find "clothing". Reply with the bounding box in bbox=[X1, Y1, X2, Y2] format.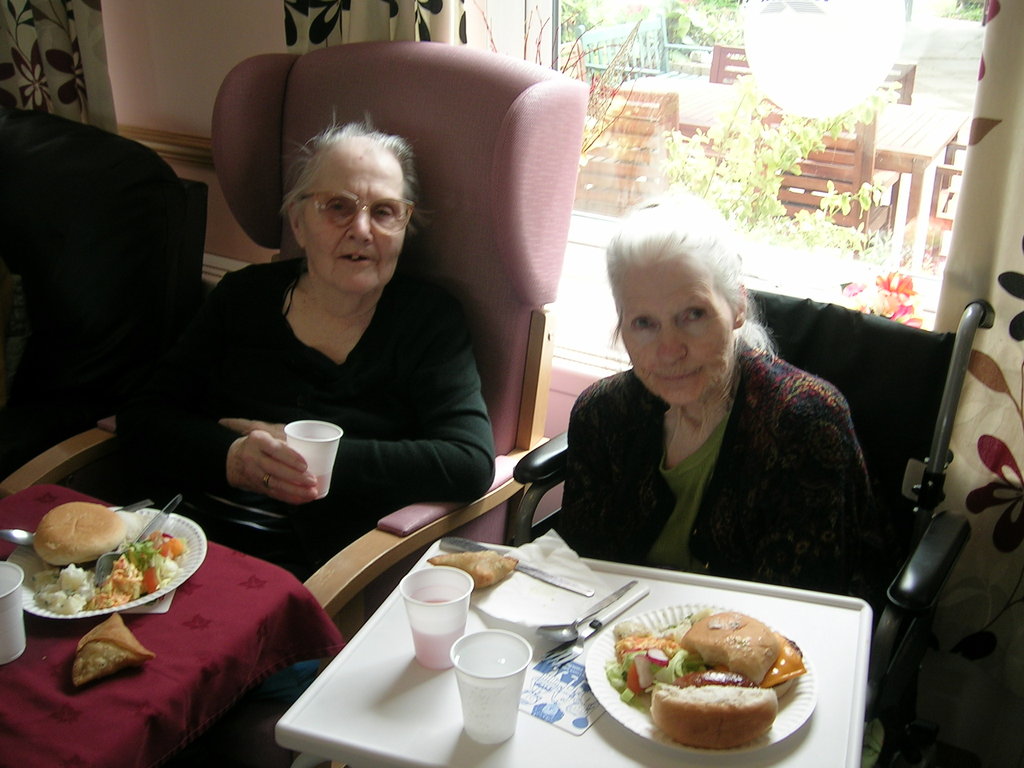
bbox=[532, 304, 899, 618].
